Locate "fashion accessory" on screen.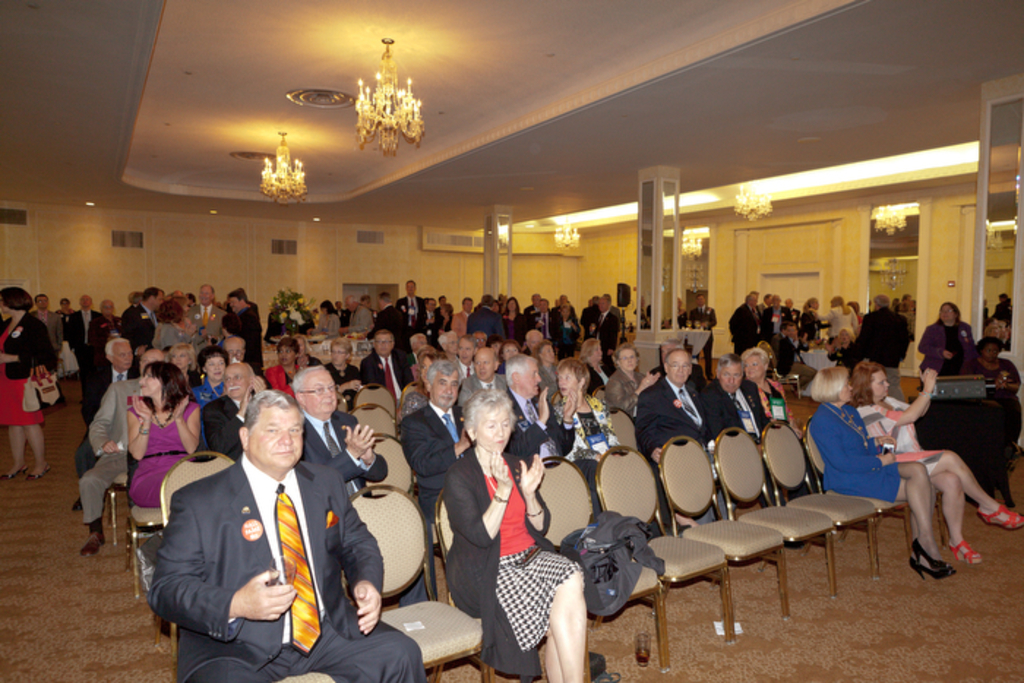
On screen at pyautogui.locateOnScreen(527, 509, 543, 518).
